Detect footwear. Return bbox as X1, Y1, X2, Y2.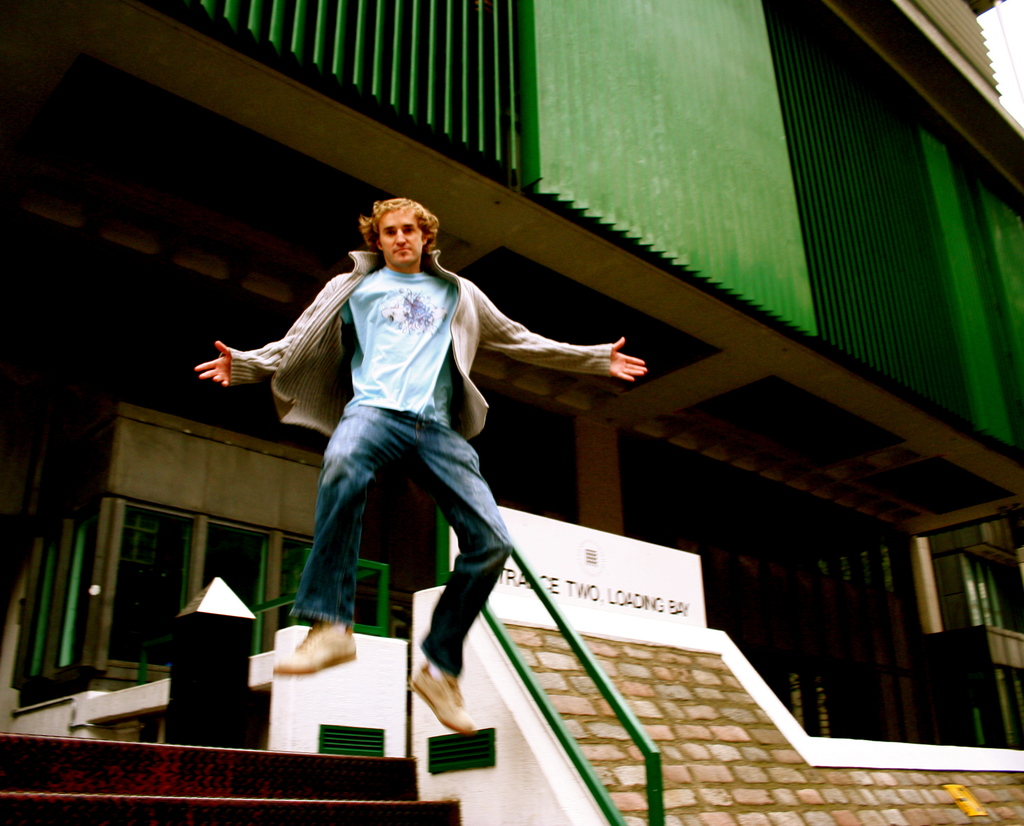
270, 610, 361, 681.
